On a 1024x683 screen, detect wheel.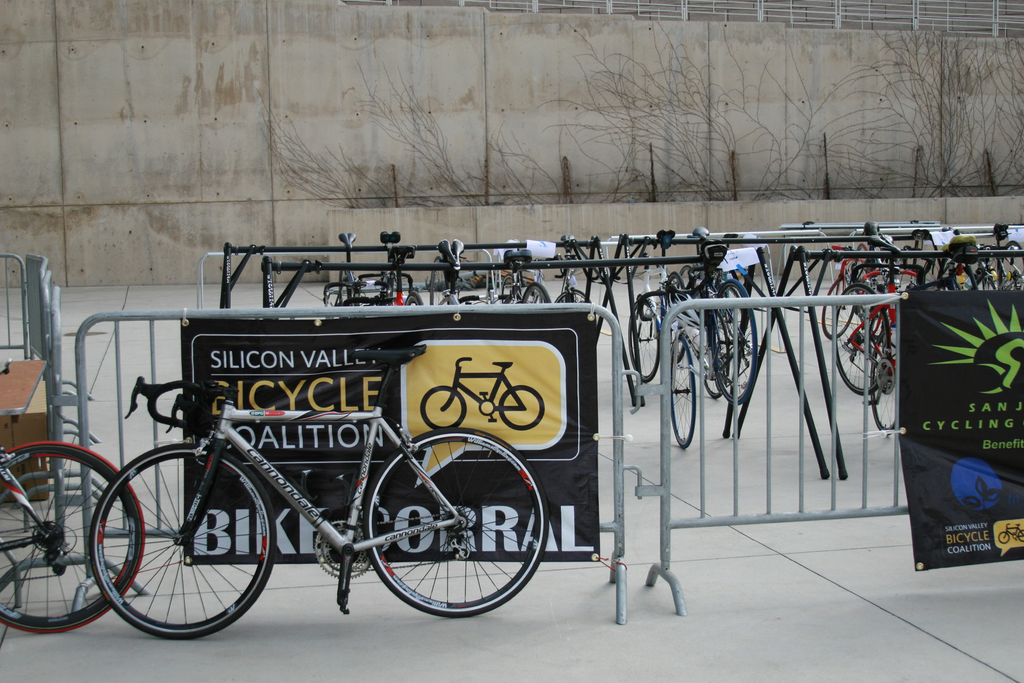
886,270,918,325.
